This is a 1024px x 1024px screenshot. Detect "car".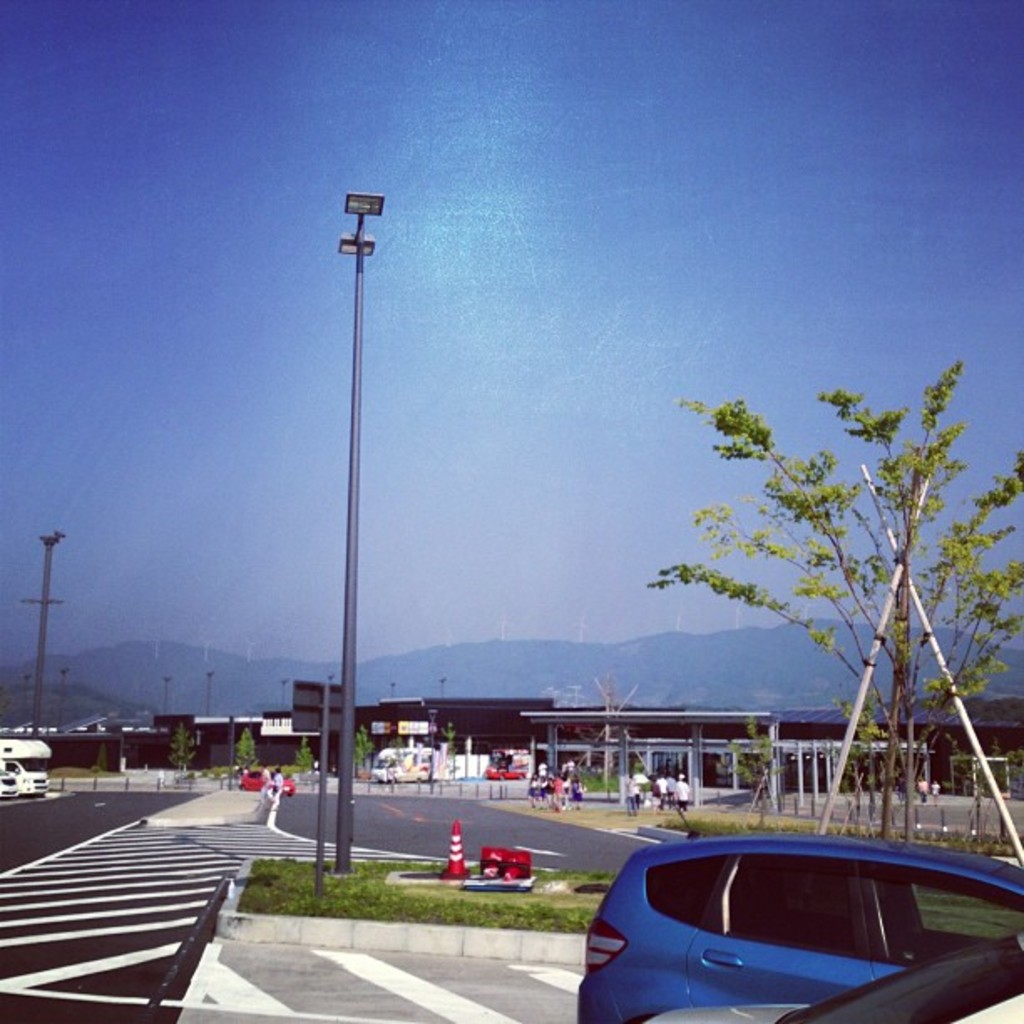
(479,758,527,788).
